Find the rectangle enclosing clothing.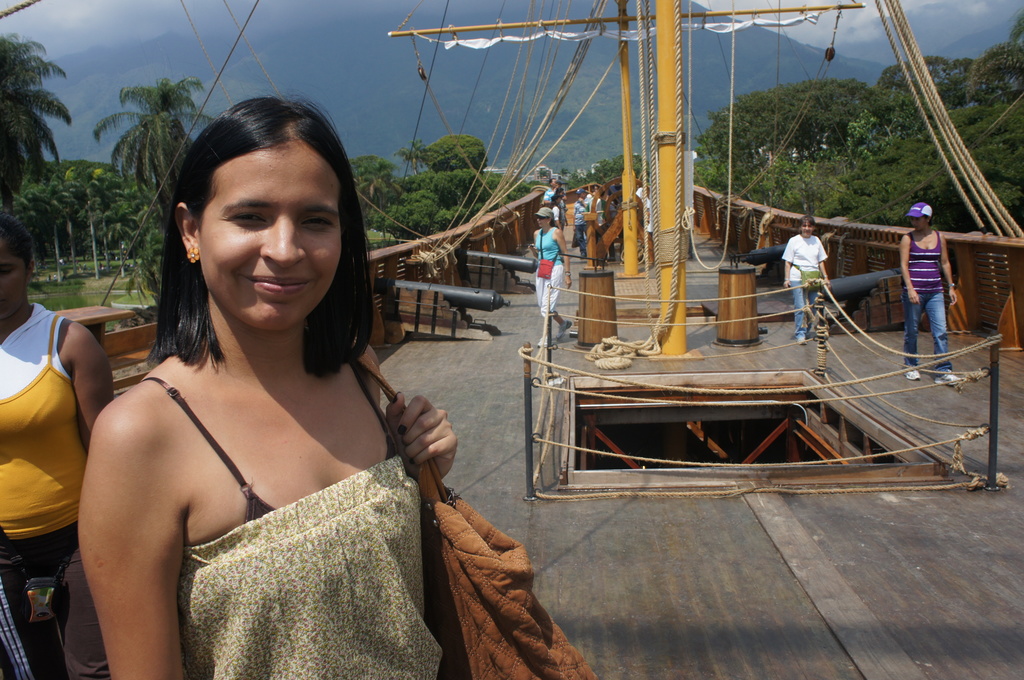
l=900, t=231, r=956, b=376.
